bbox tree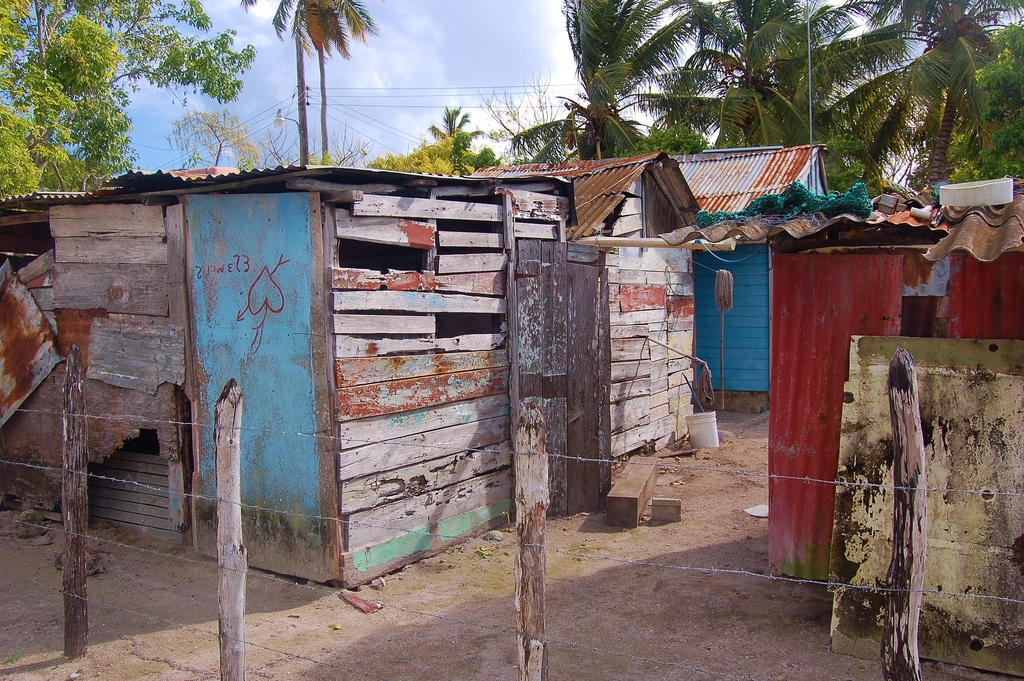
rect(166, 108, 264, 165)
